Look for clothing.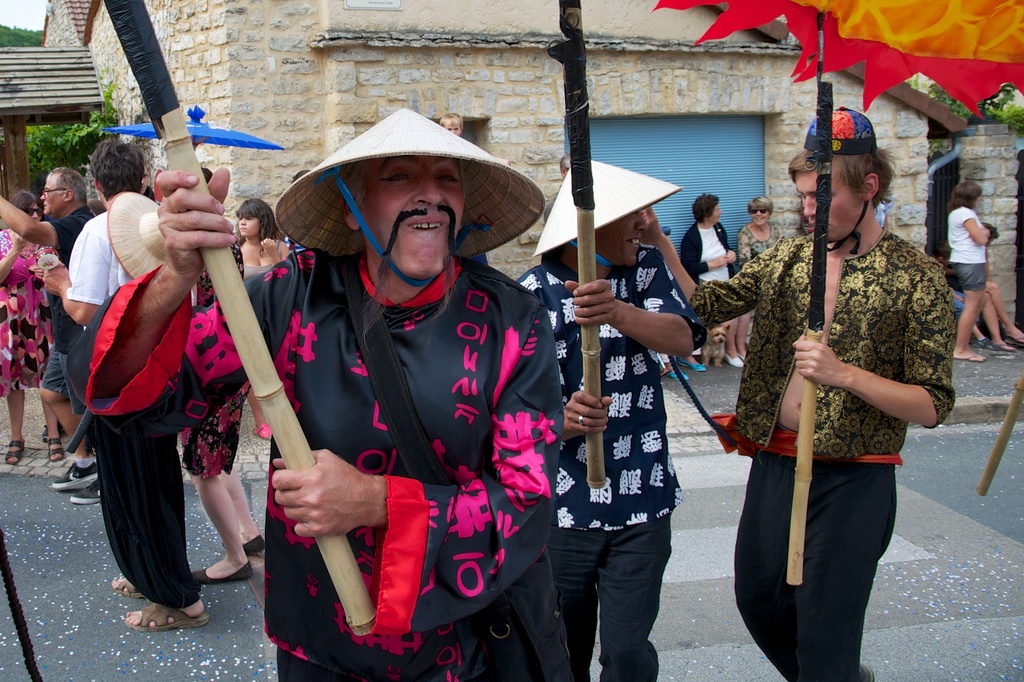
Found: bbox=(676, 222, 732, 291).
